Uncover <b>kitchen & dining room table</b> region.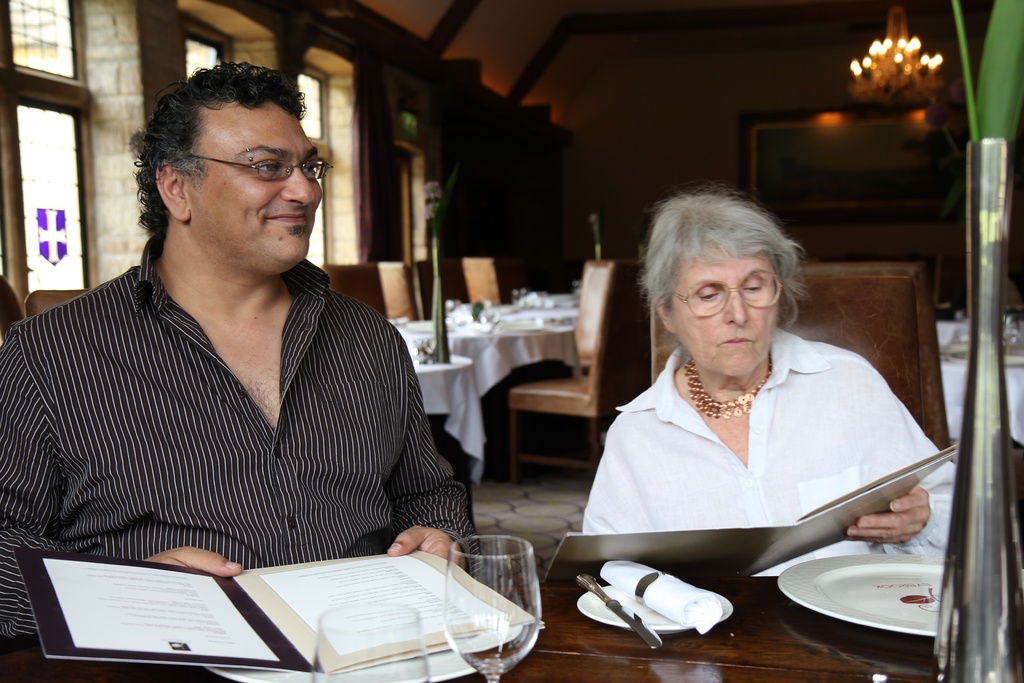
Uncovered: 0/573/1008/682.
